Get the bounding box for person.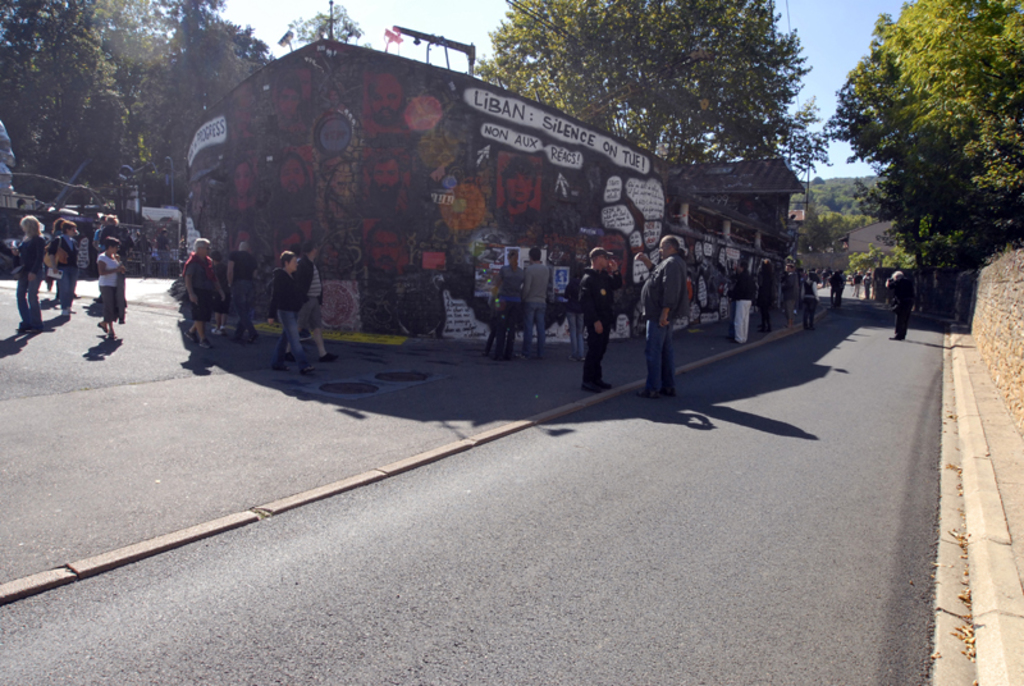
<box>890,270,919,339</box>.
